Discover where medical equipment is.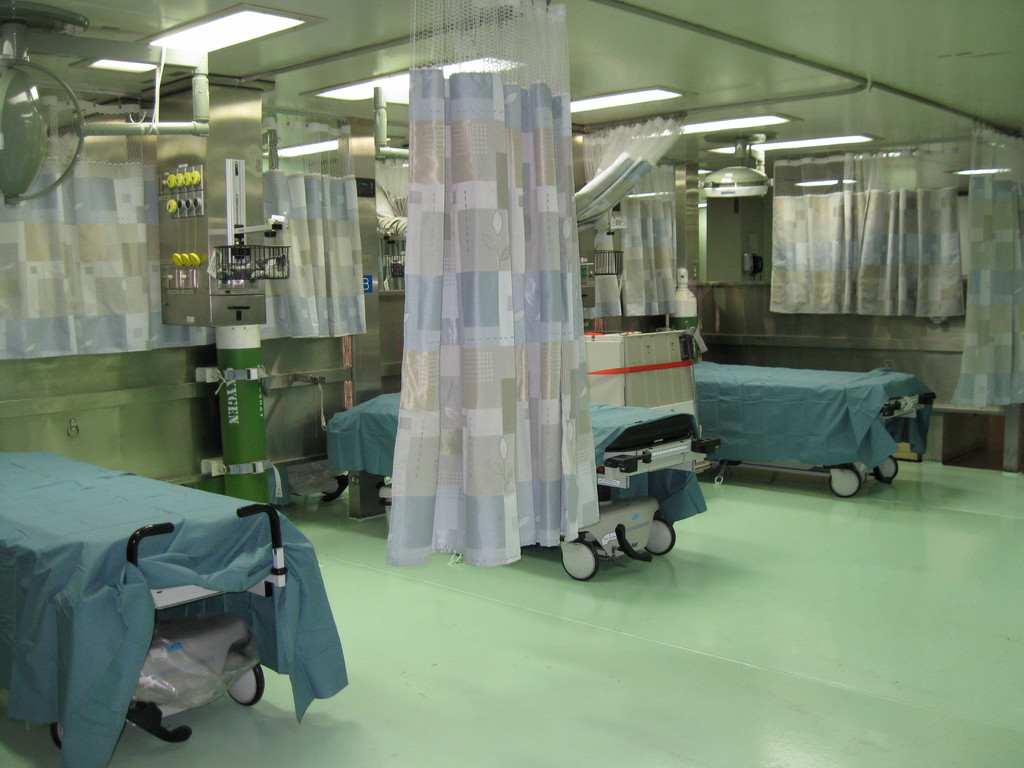
Discovered at 208/157/286/283.
